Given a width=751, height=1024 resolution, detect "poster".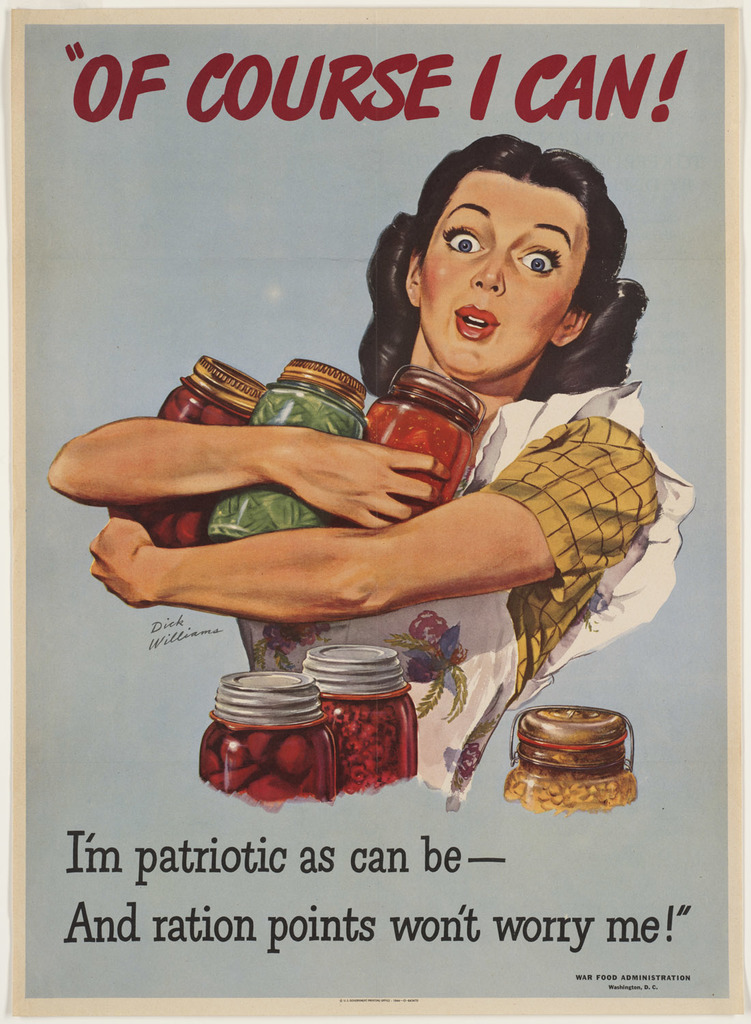
<region>0, 0, 750, 1023</region>.
